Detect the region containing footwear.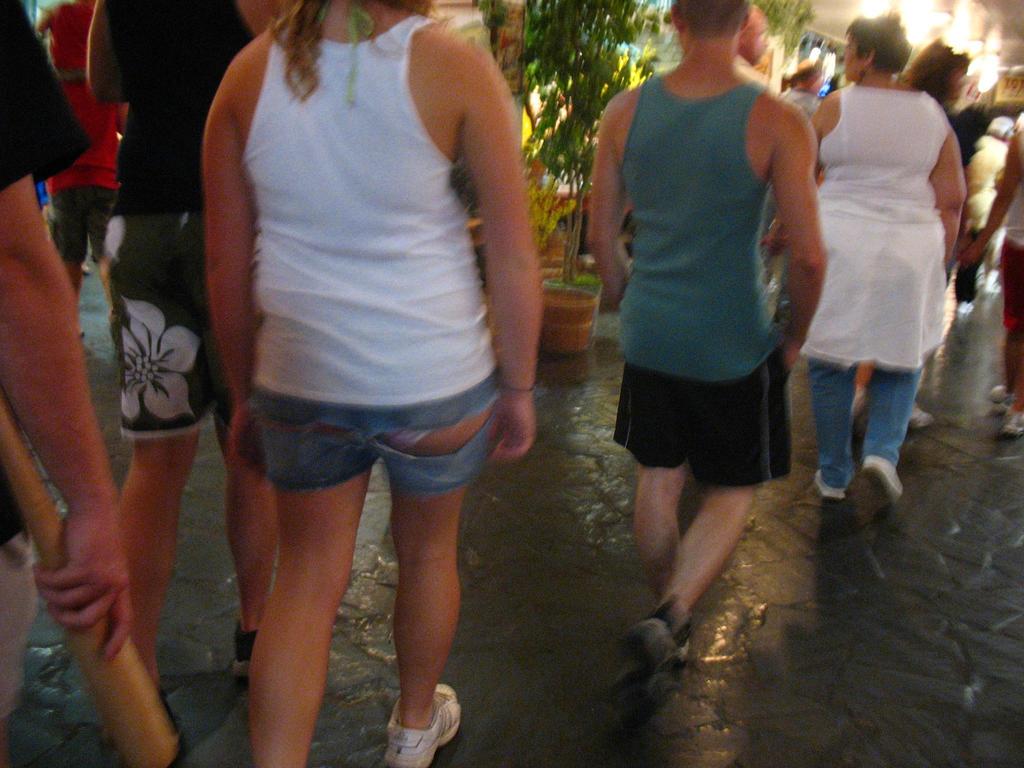
(left=382, top=685, right=459, bottom=767).
